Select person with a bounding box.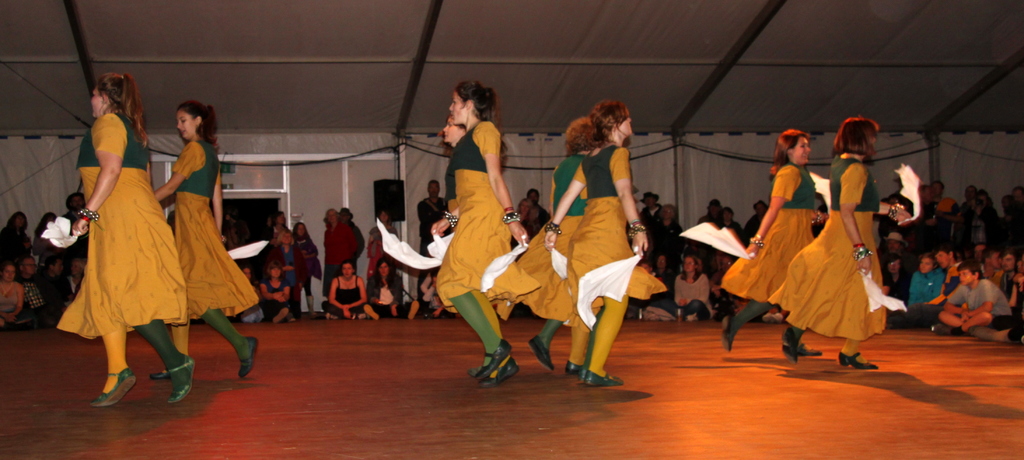
bbox=(152, 92, 263, 397).
